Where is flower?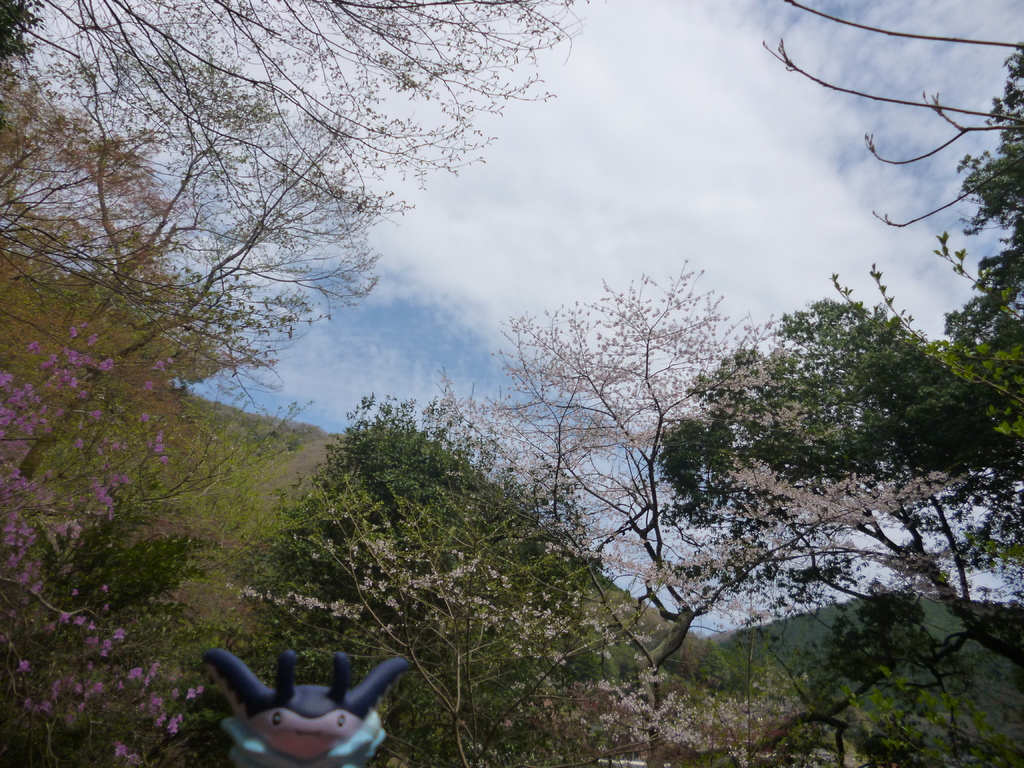
(21, 698, 33, 708).
